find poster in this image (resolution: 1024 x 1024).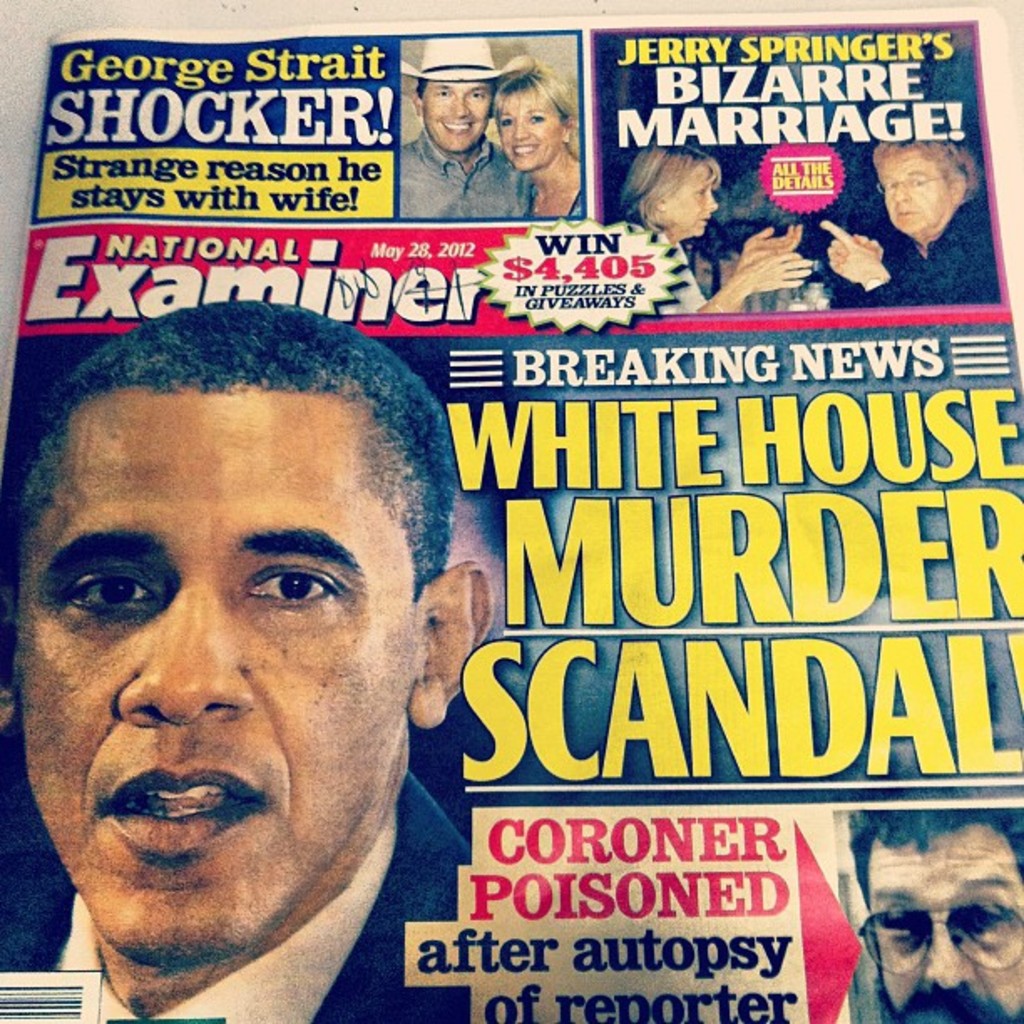
rect(0, 22, 1022, 1022).
